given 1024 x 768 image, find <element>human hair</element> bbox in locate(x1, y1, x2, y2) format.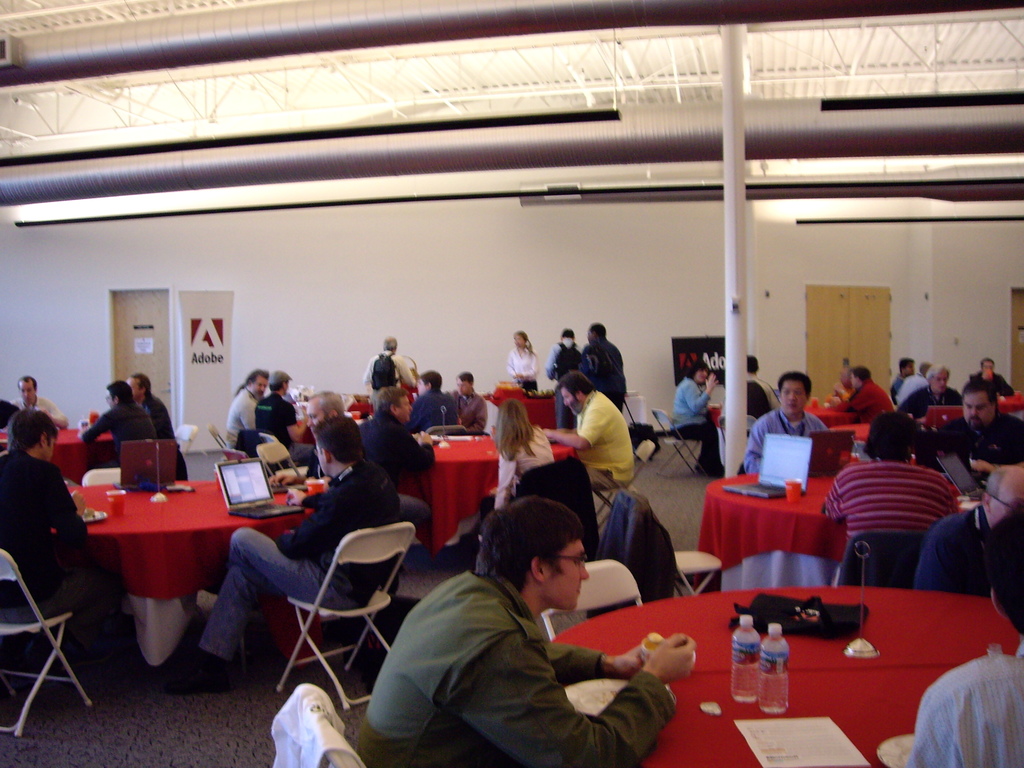
locate(131, 373, 151, 397).
